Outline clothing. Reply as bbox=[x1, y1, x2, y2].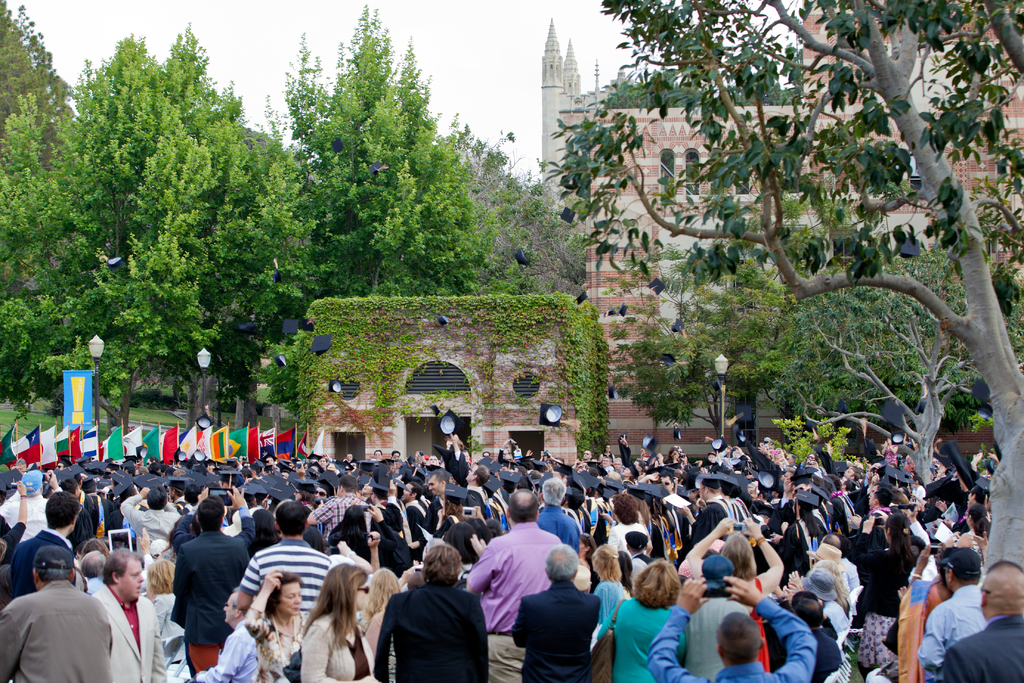
bbox=[534, 504, 583, 545].
